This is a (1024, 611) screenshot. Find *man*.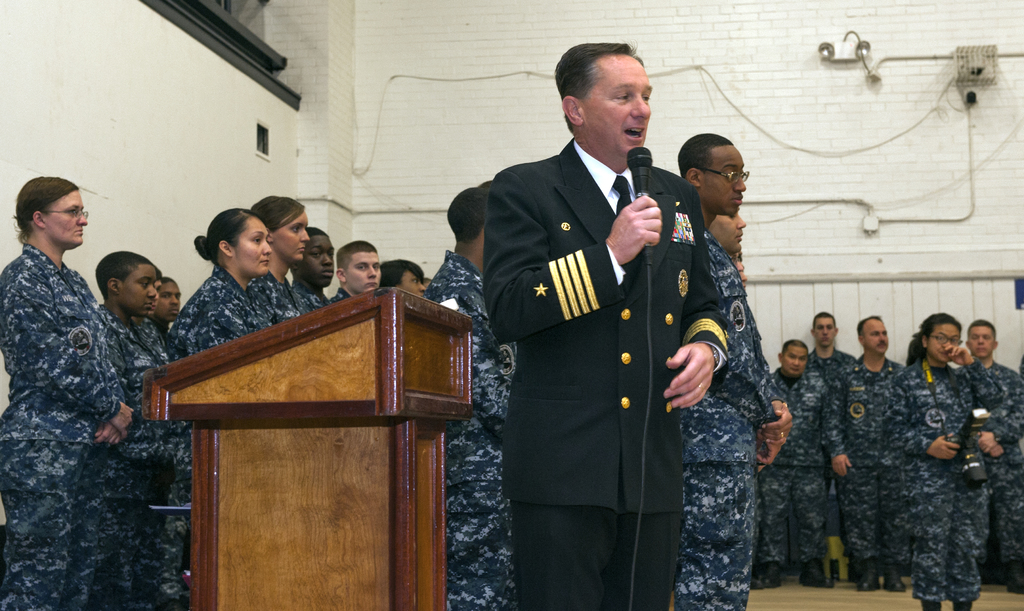
Bounding box: (334,238,383,301).
